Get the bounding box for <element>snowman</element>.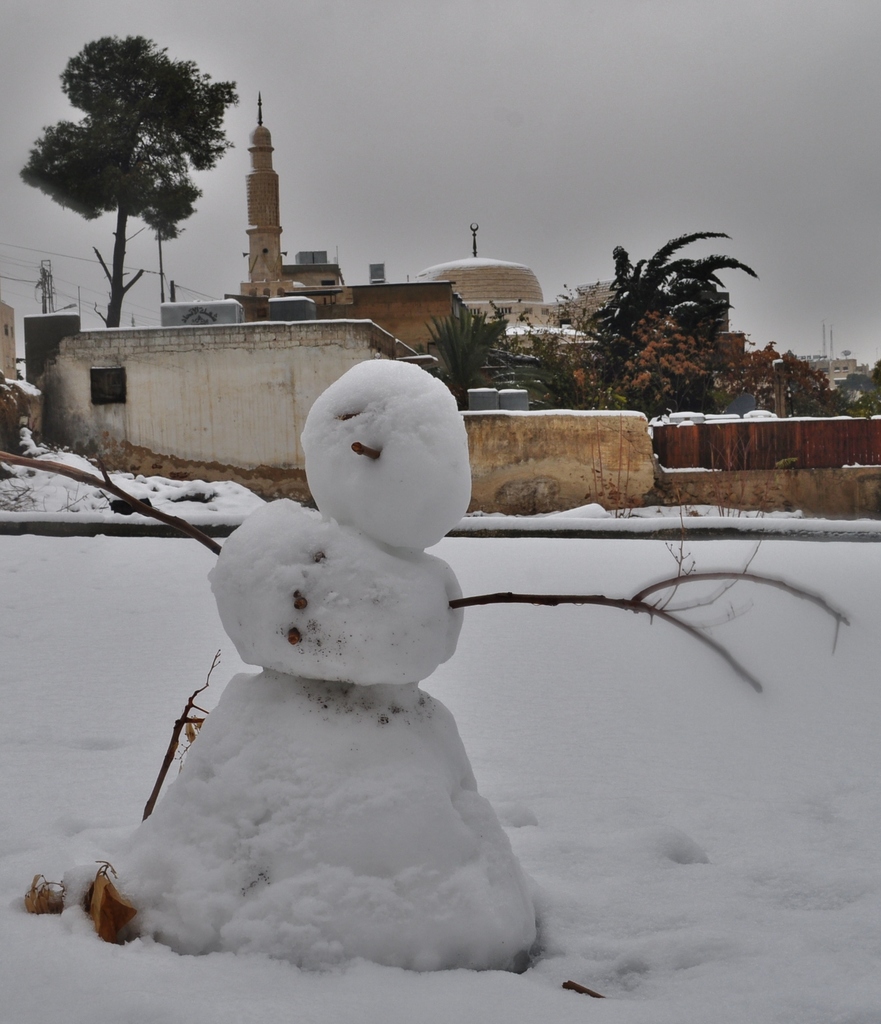
<bbox>0, 355, 853, 975</bbox>.
